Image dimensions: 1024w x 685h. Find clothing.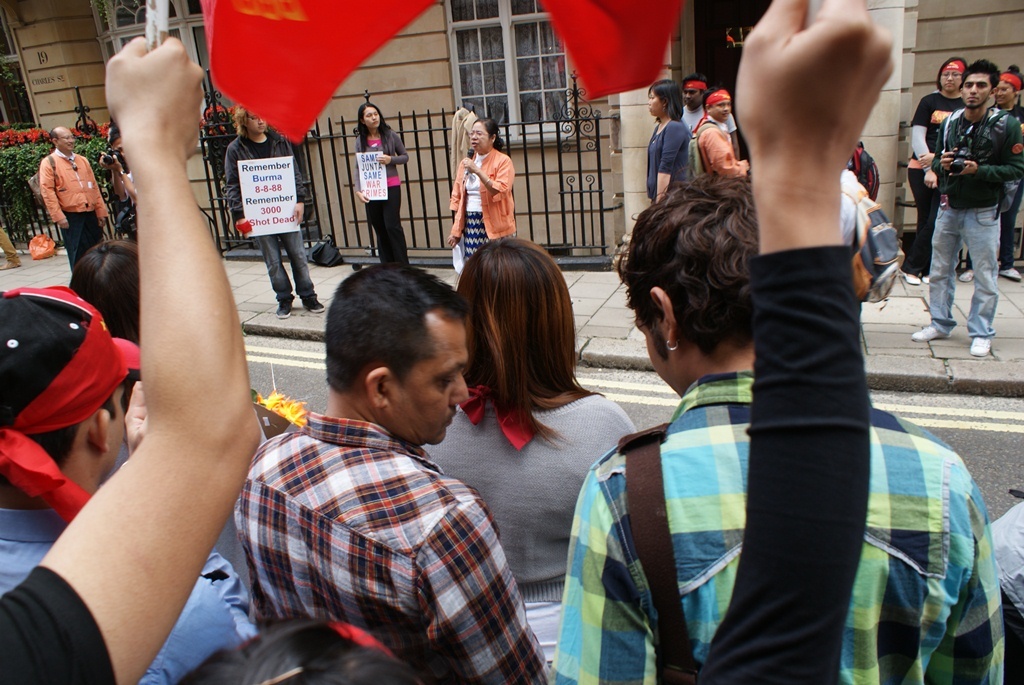
detection(982, 497, 1023, 684).
